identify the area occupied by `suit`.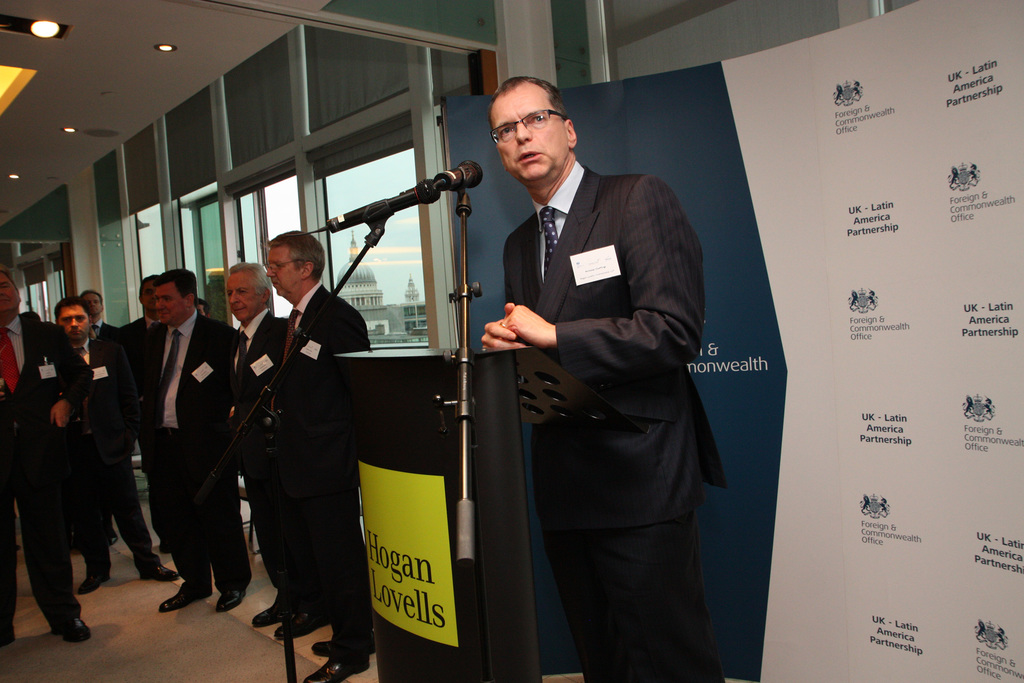
Area: box=[92, 322, 118, 342].
